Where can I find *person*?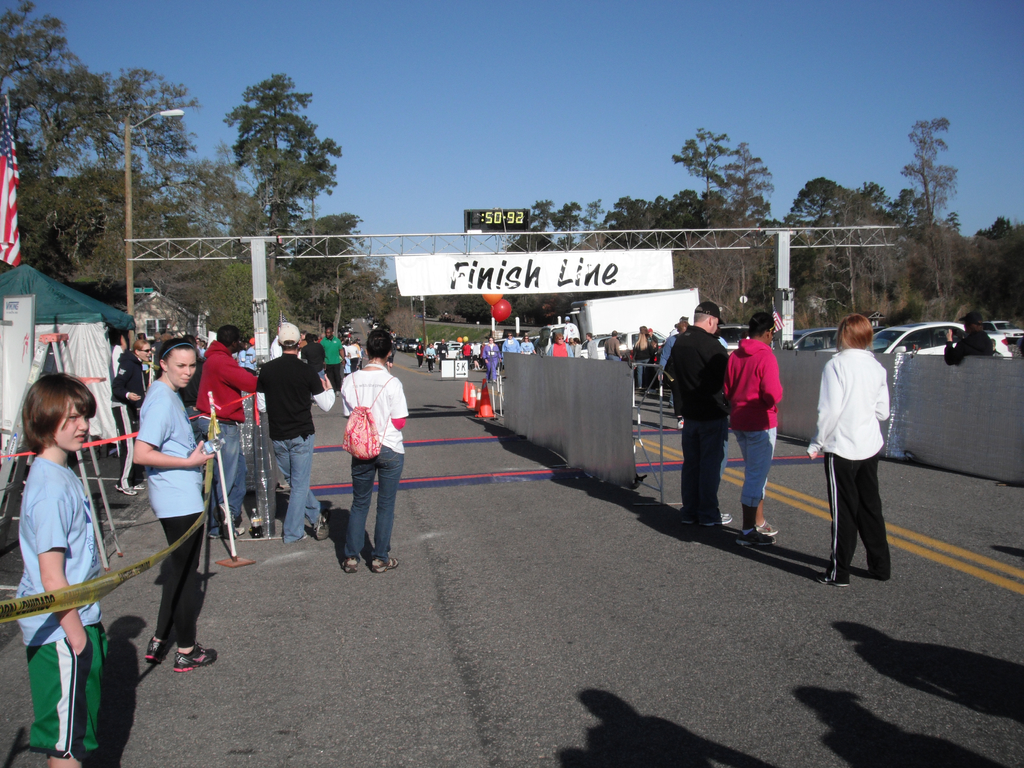
You can find it at Rect(544, 319, 568, 355).
